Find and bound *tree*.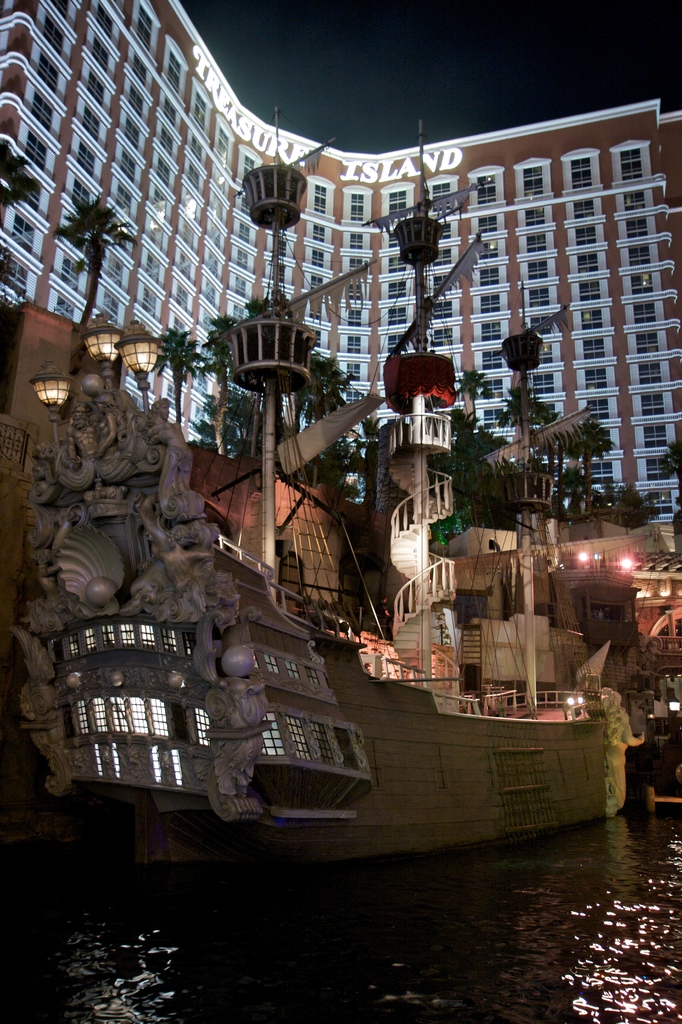
Bound: x1=614 y1=477 x2=653 y2=529.
